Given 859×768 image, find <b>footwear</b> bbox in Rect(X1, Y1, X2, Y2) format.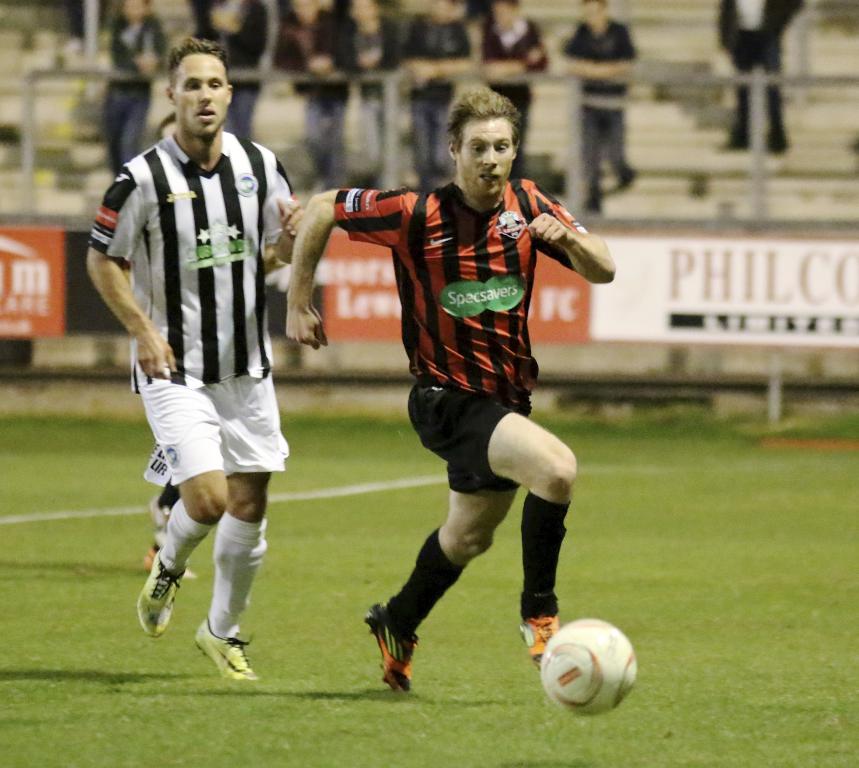
Rect(193, 610, 264, 688).
